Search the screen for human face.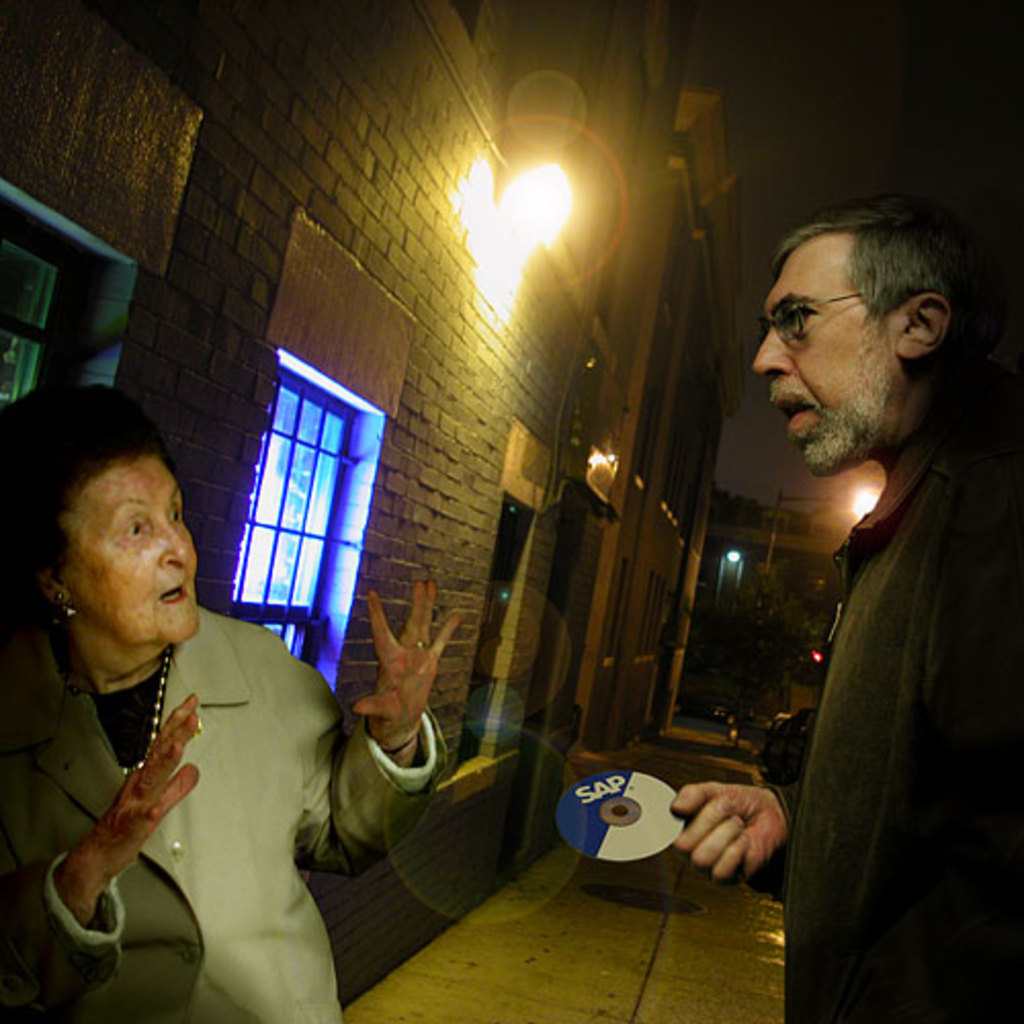
Found at bbox=(745, 242, 911, 481).
